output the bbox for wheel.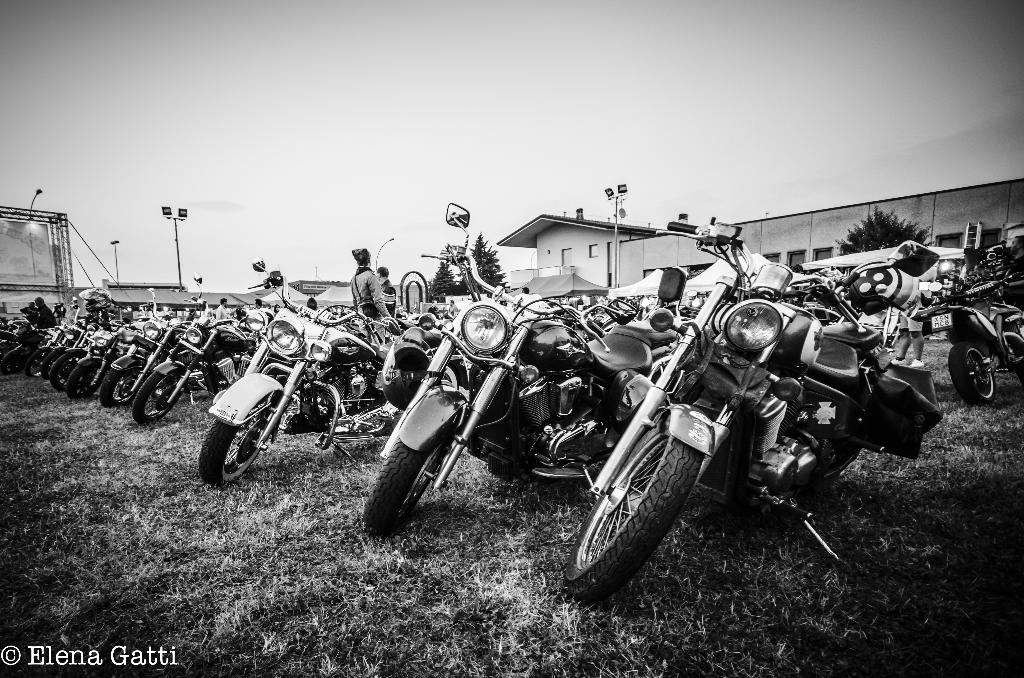
196, 407, 269, 488.
